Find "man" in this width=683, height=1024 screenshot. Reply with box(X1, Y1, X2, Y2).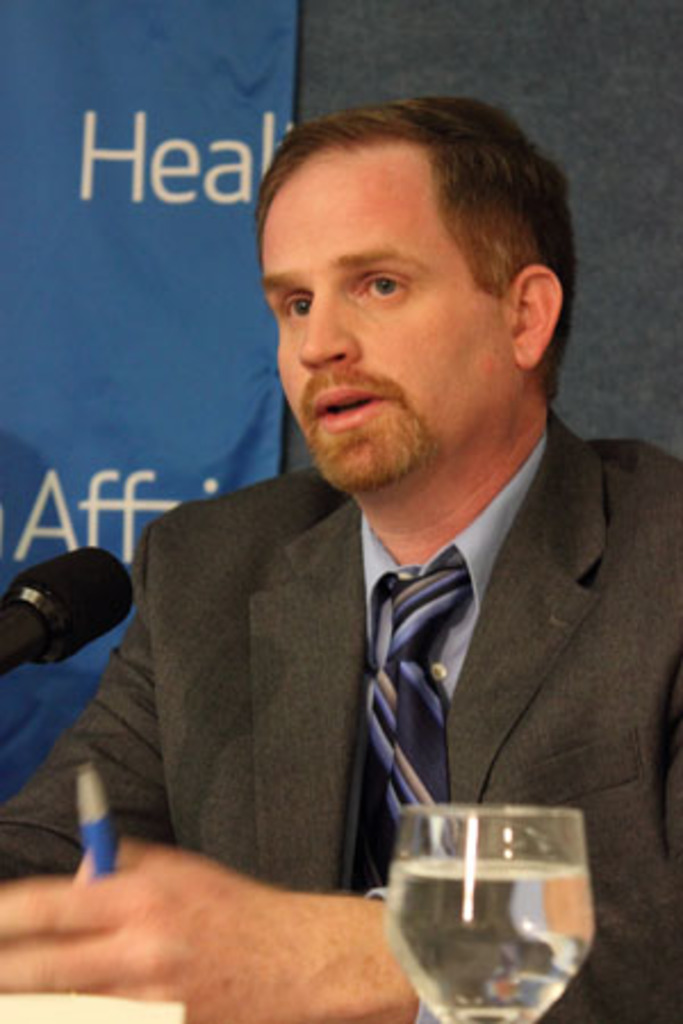
box(0, 93, 674, 1022).
